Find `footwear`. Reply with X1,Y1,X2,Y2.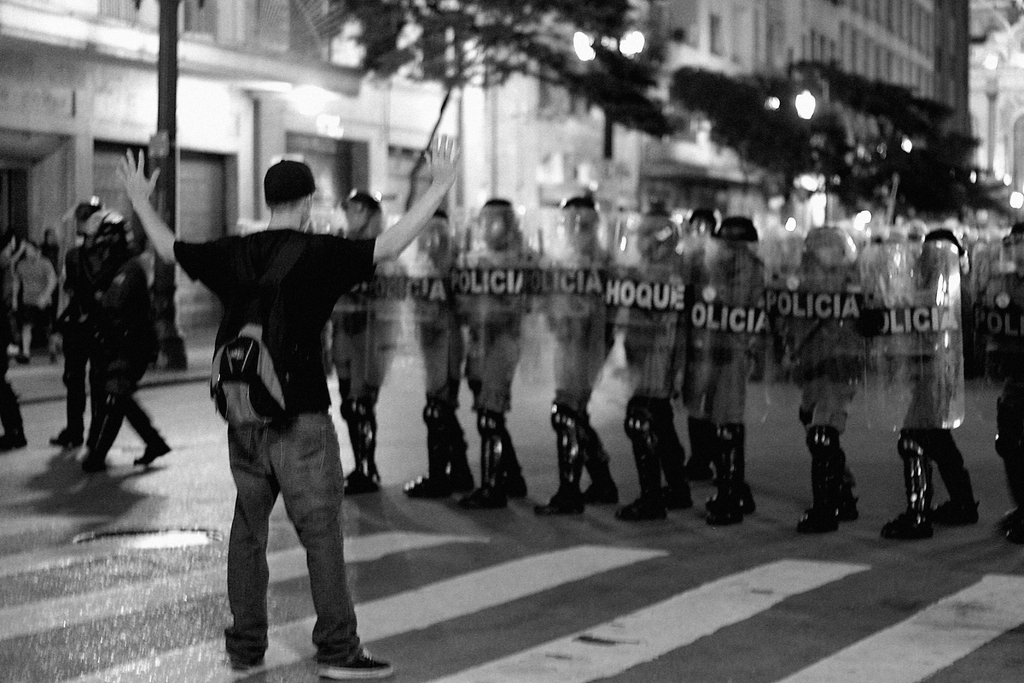
225,627,266,670.
